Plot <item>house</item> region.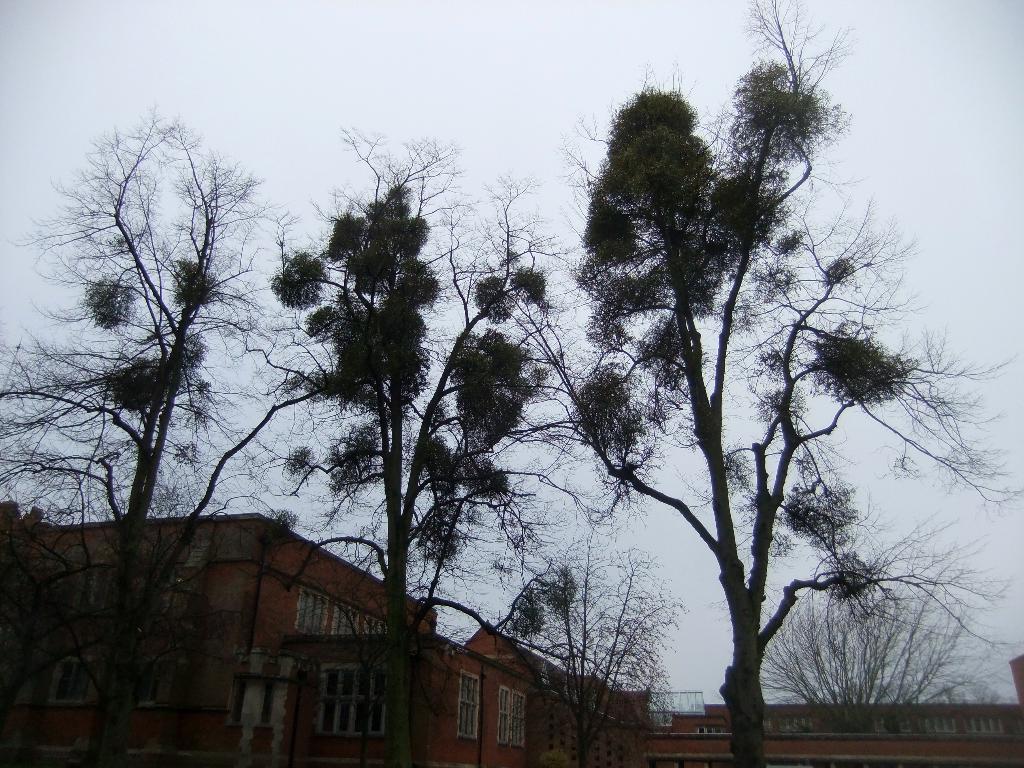
Plotted at box(419, 617, 571, 767).
